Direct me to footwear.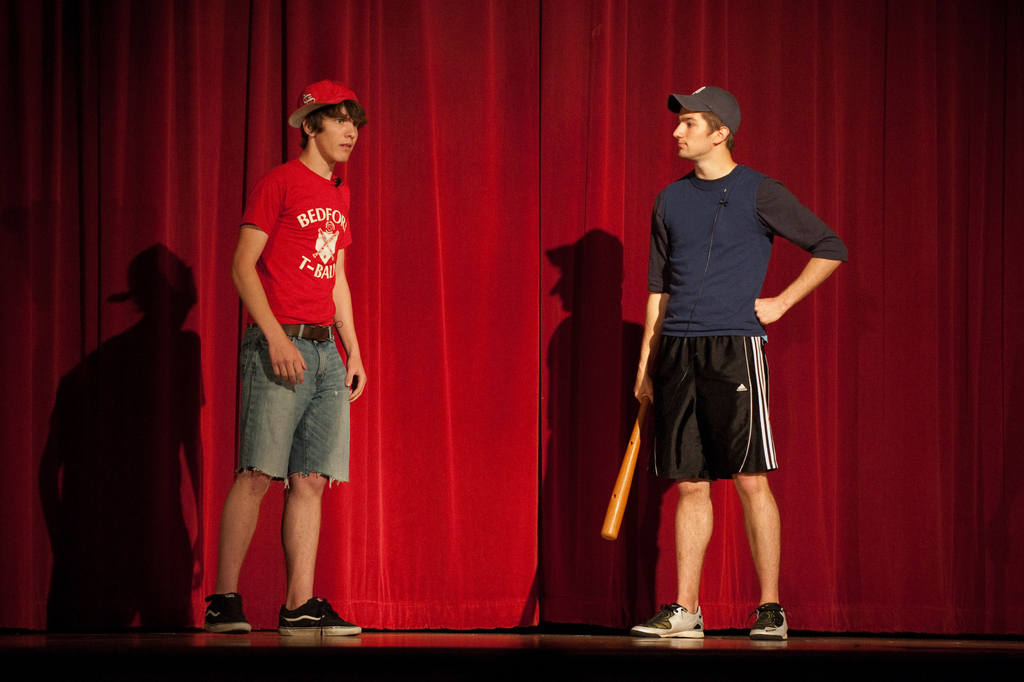
Direction: [left=281, top=593, right=358, bottom=639].
